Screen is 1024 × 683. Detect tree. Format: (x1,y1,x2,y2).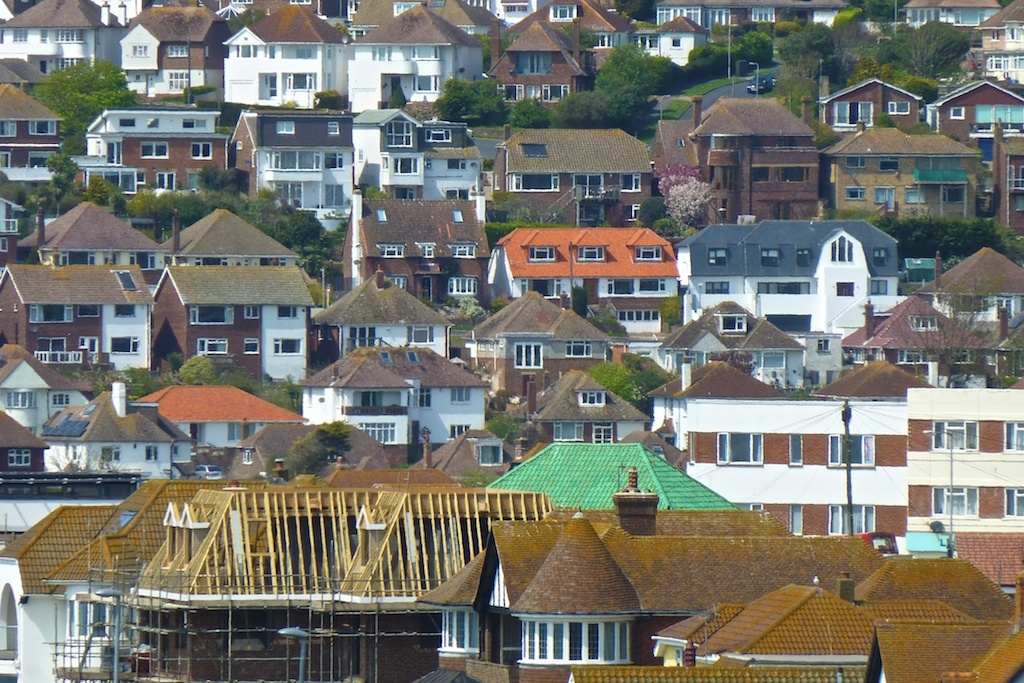
(684,38,743,80).
